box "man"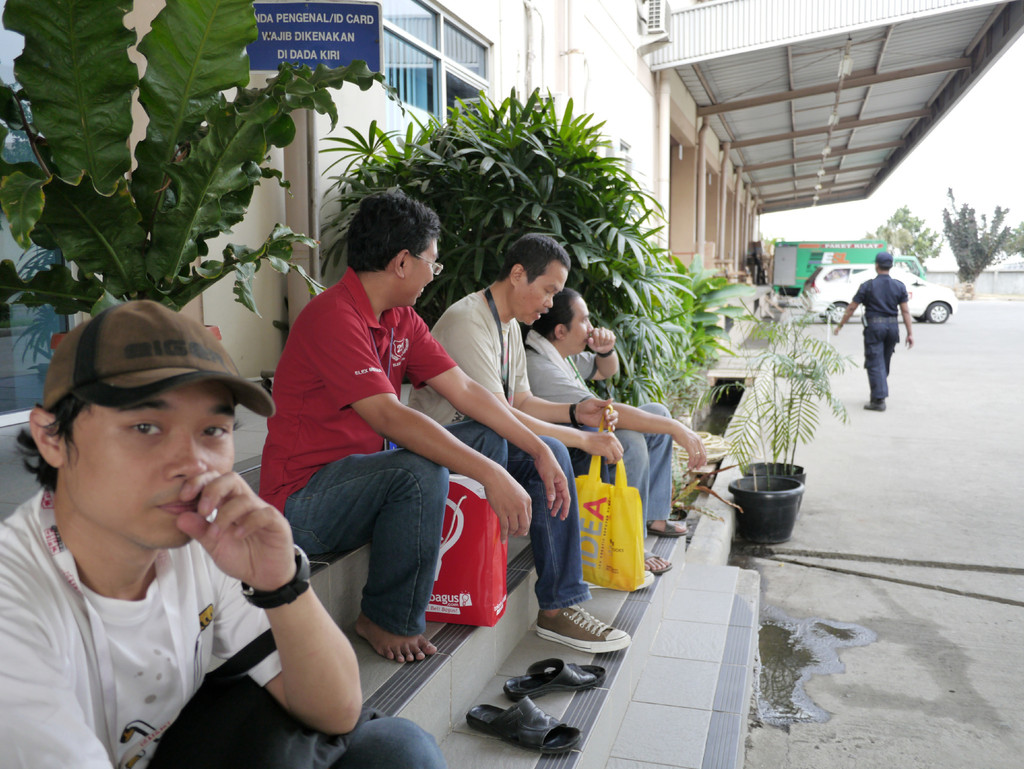
[x1=381, y1=231, x2=655, y2=663]
